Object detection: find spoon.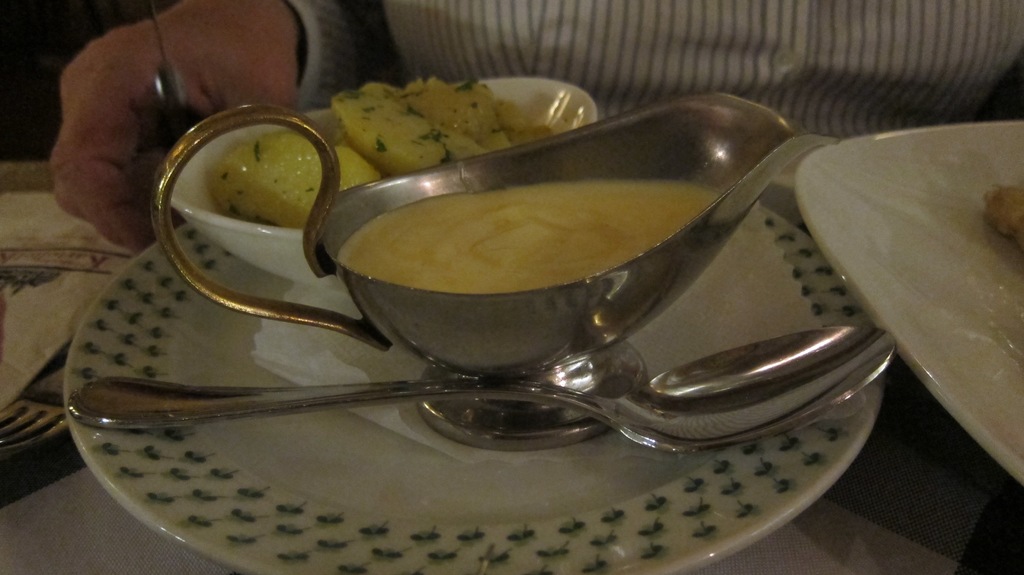
detection(63, 325, 896, 456).
